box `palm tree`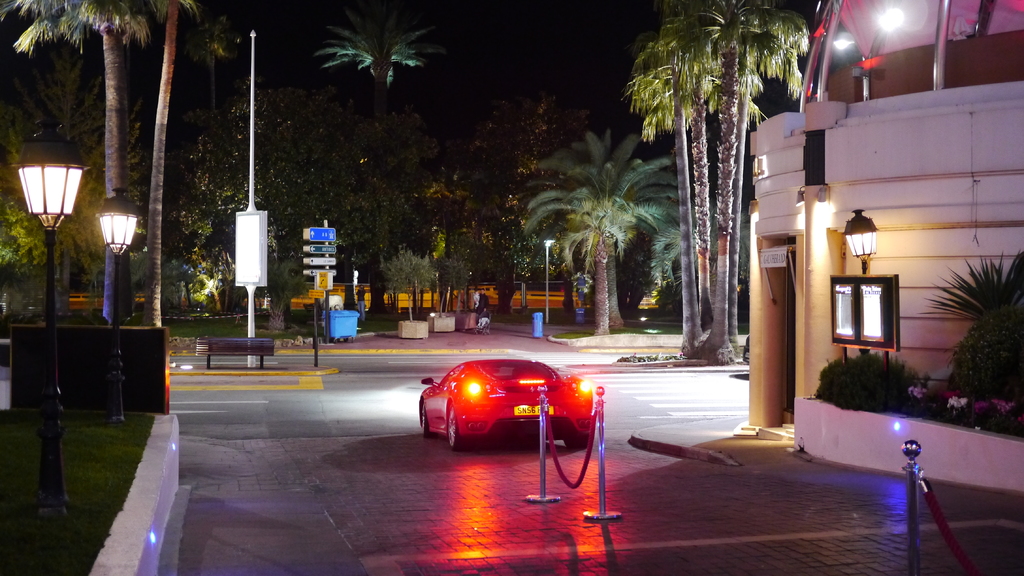
<box>638,26,705,330</box>
